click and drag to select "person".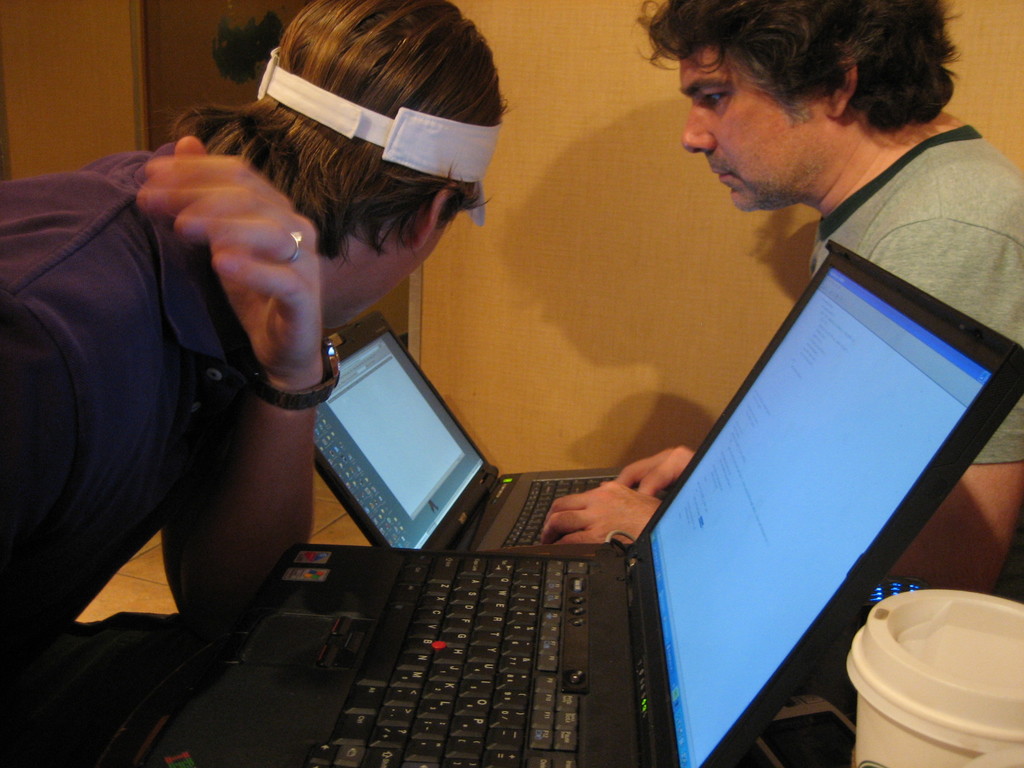
Selection: (x1=0, y1=0, x2=511, y2=767).
